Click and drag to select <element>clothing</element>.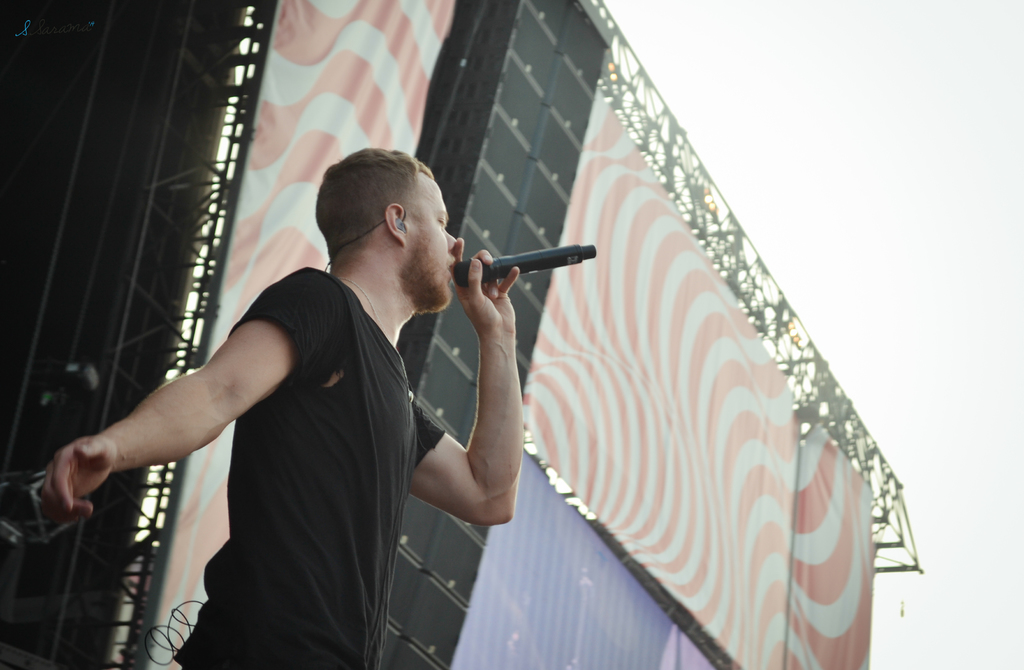
Selection: [159, 268, 442, 669].
